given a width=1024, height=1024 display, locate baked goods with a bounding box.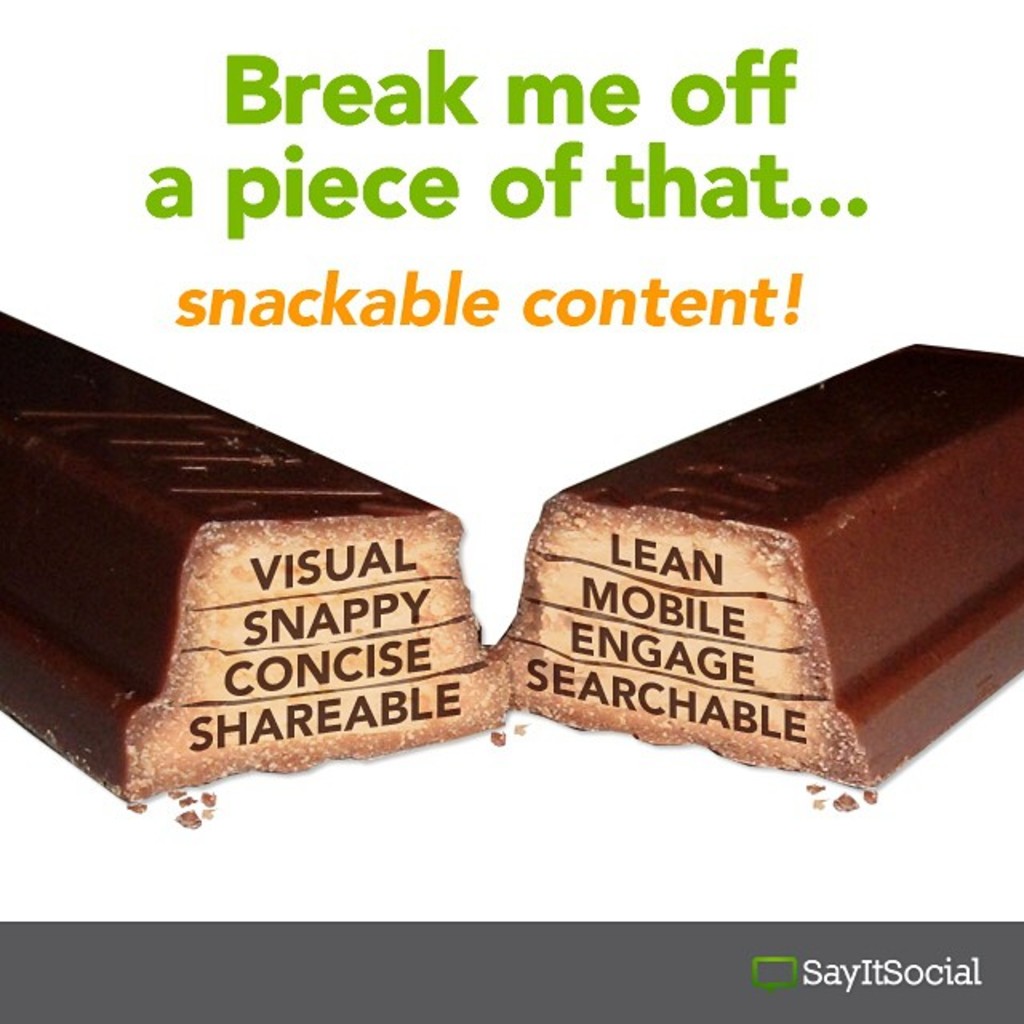
Located: rect(496, 339, 978, 784).
